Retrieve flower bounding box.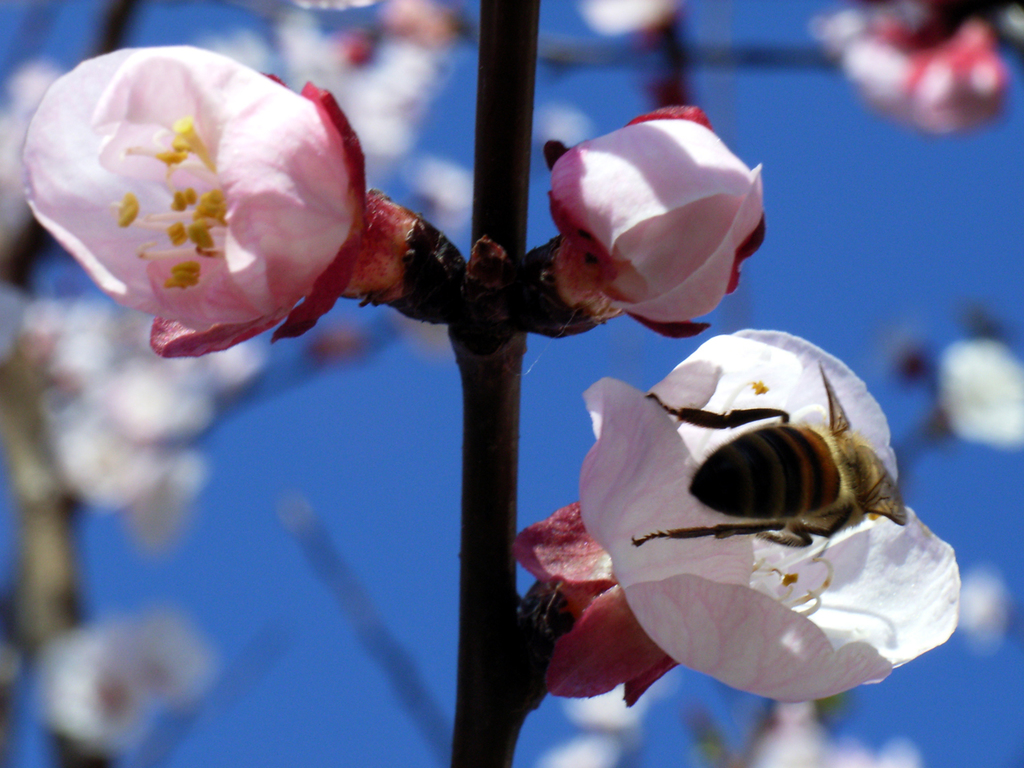
Bounding box: 547/102/767/346.
